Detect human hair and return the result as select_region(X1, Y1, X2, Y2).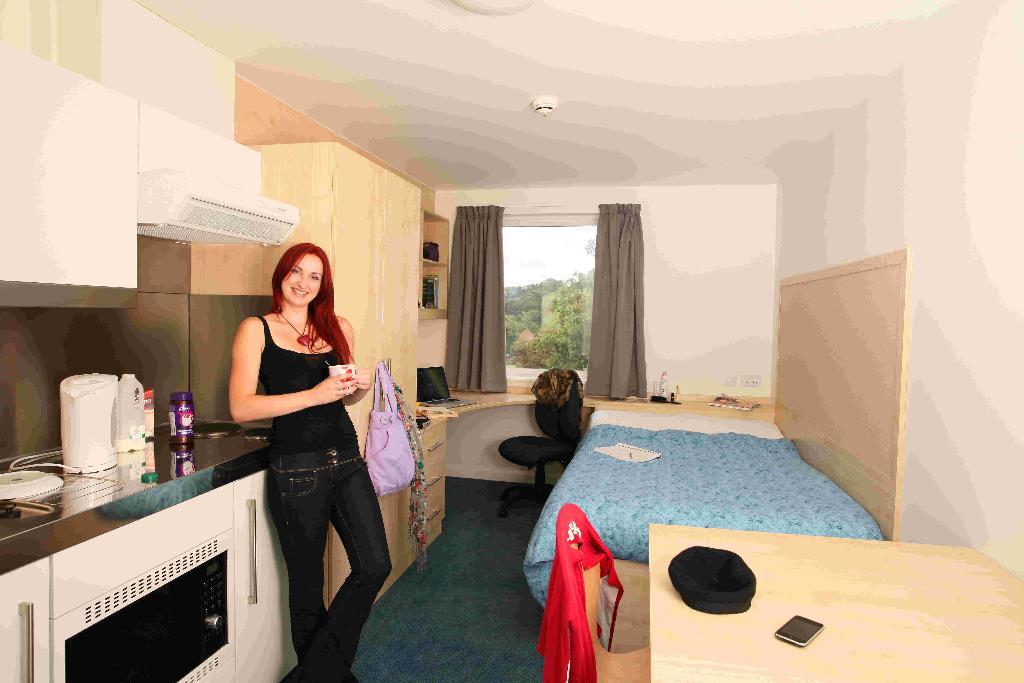
select_region(254, 240, 339, 361).
